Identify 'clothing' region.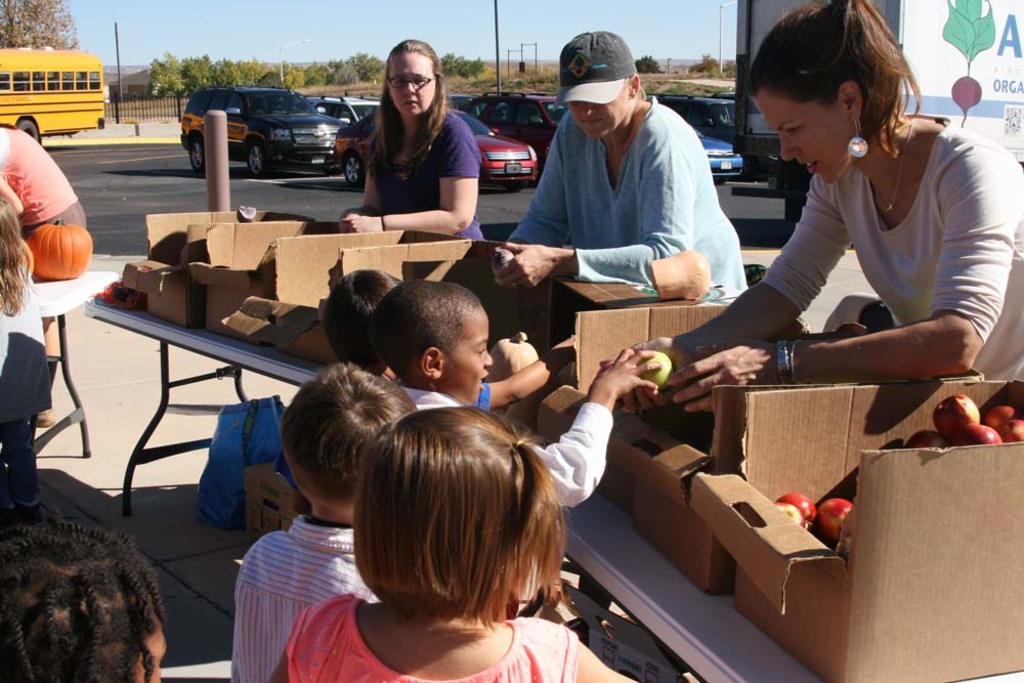
Region: 398,388,622,513.
